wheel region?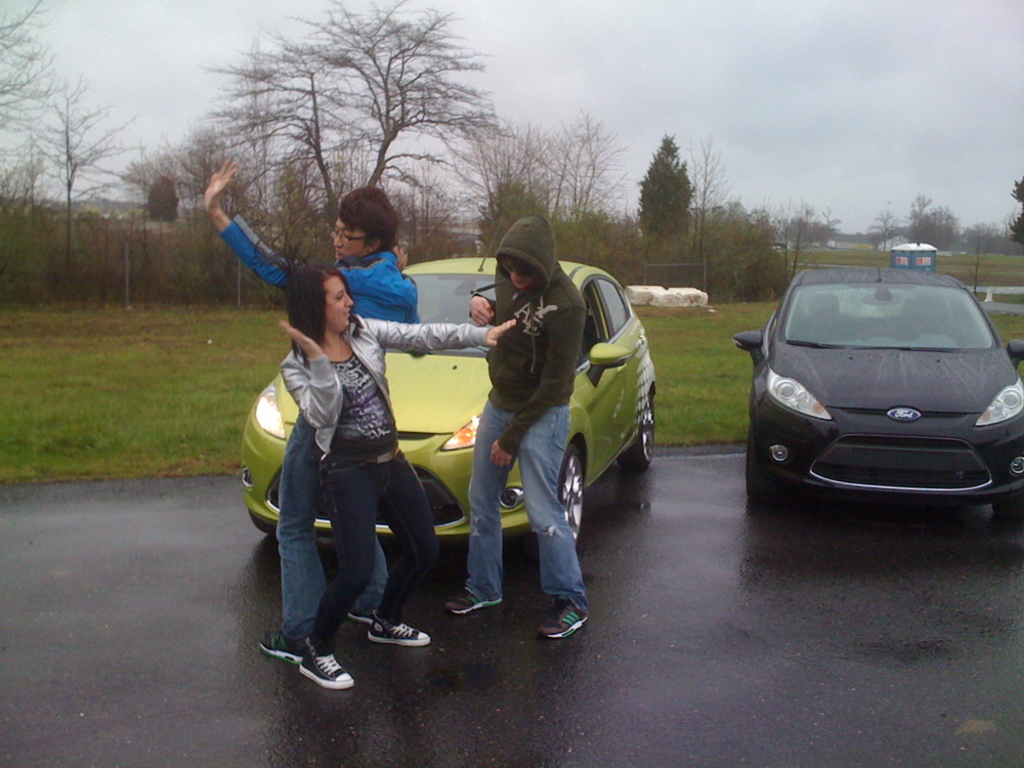
[250,515,275,534]
